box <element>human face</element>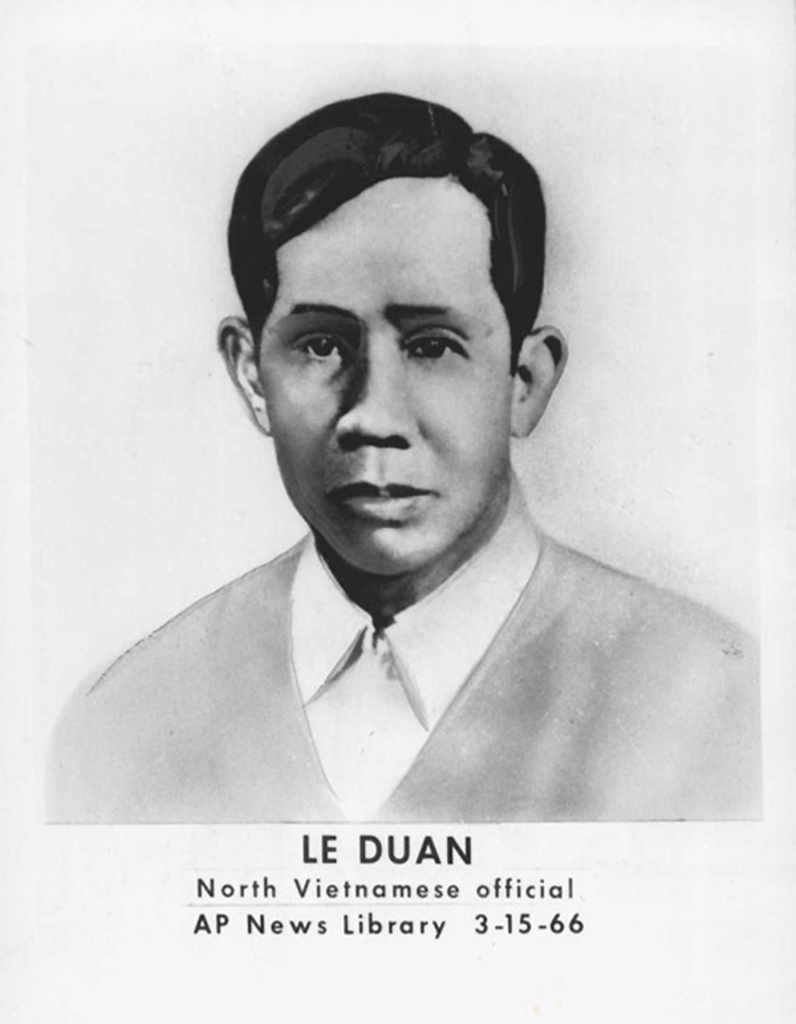
rect(264, 174, 513, 578)
